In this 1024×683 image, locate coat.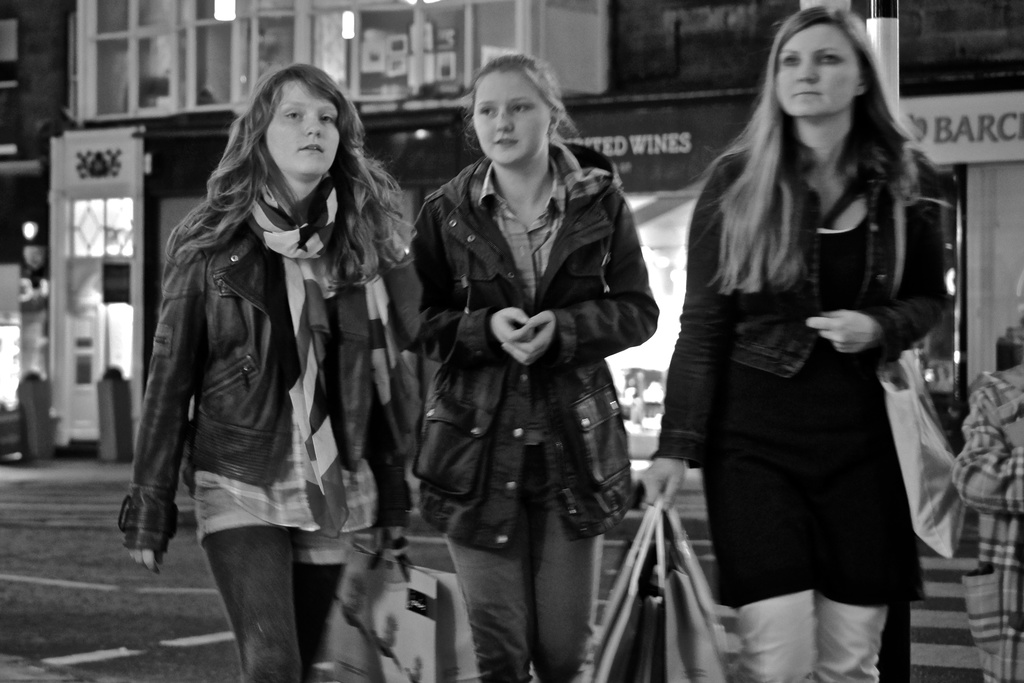
Bounding box: box=[955, 381, 1023, 679].
